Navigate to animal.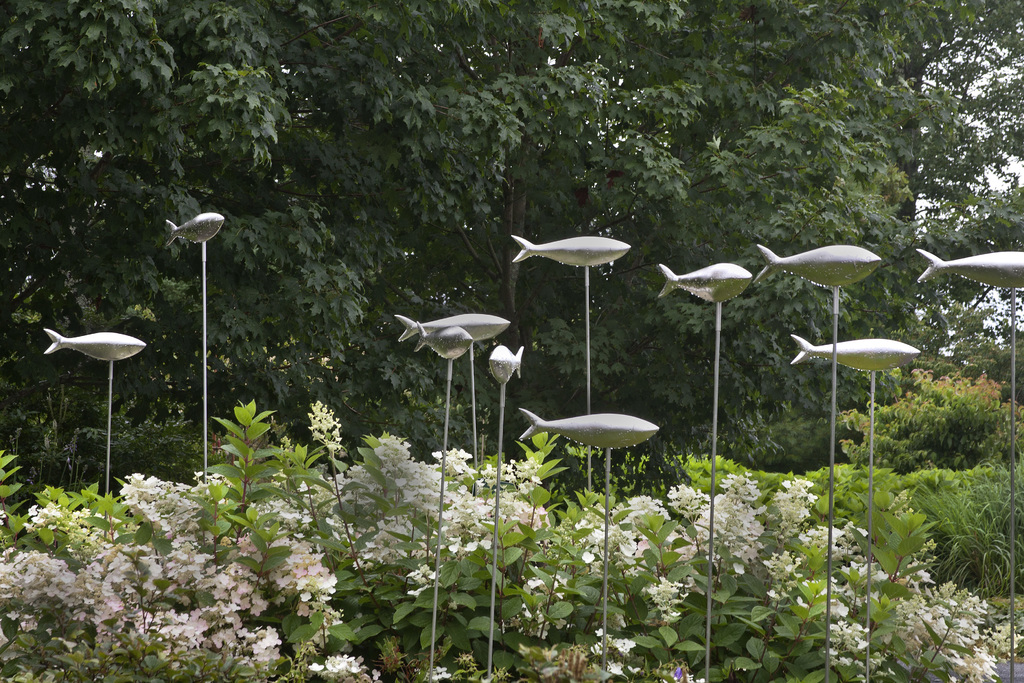
Navigation target: select_region(655, 265, 752, 299).
